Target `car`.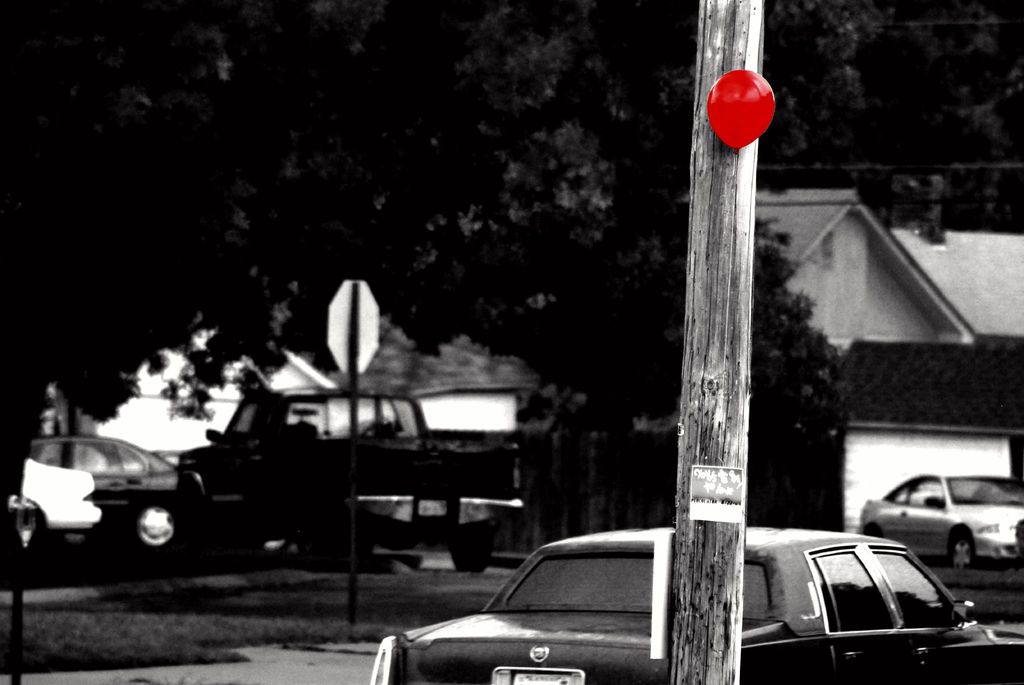
Target region: [left=31, top=437, right=210, bottom=558].
